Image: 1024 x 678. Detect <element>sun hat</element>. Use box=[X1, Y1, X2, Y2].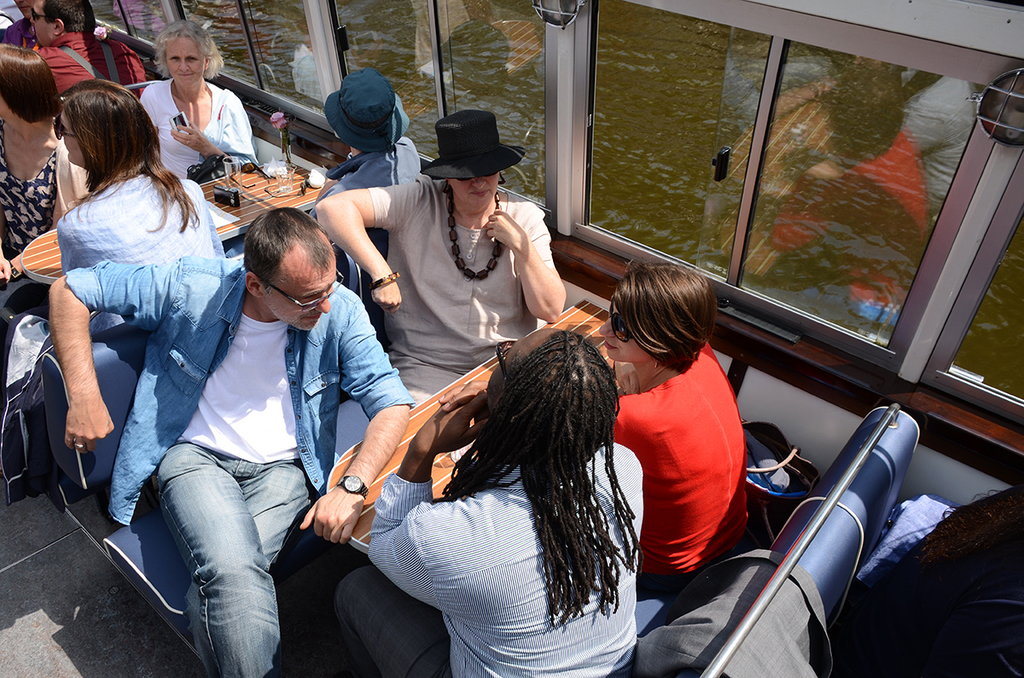
box=[414, 107, 526, 179].
